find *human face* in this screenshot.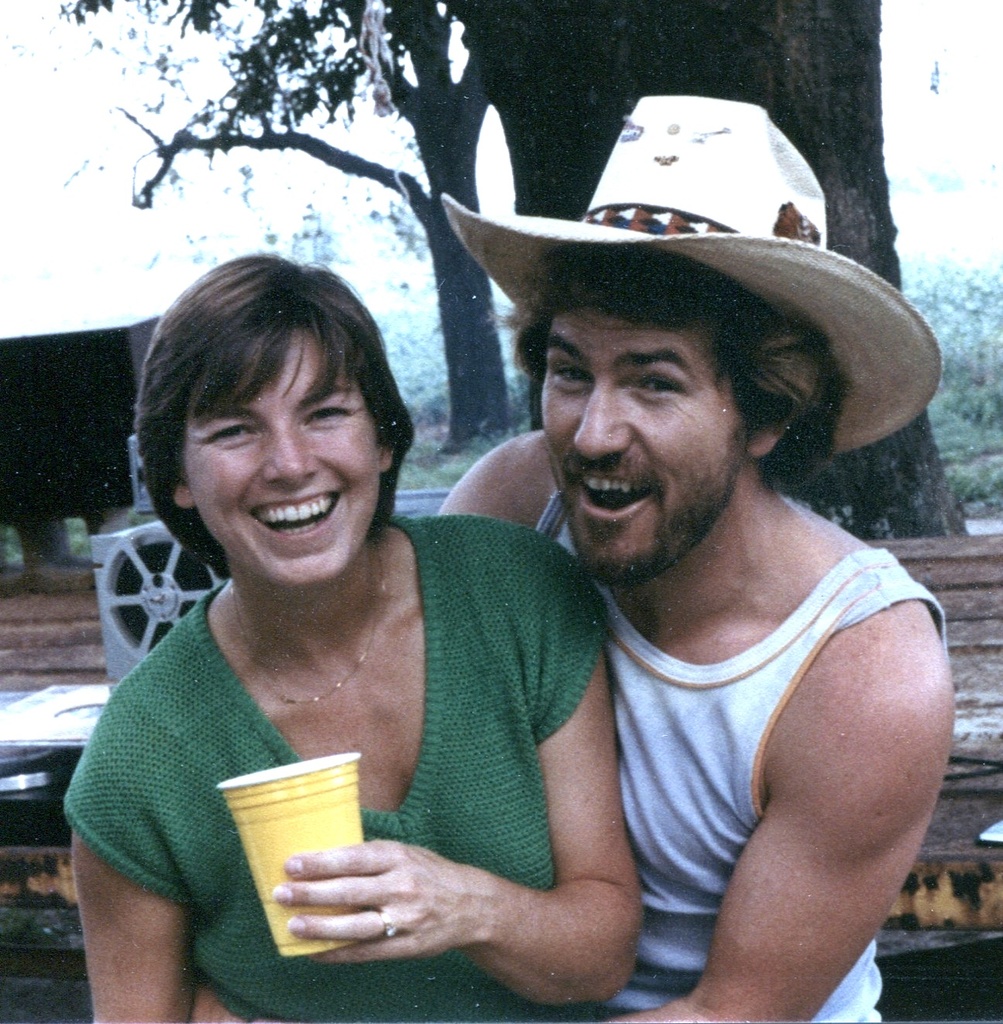
The bounding box for *human face* is detection(540, 313, 745, 575).
